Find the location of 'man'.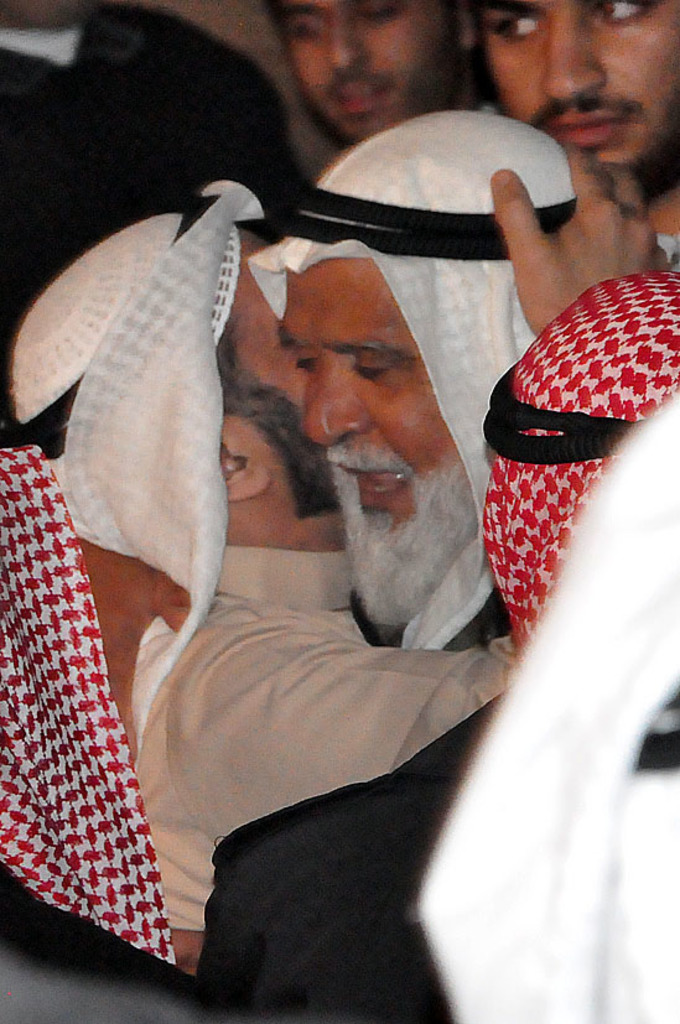
Location: {"x1": 194, "y1": 264, "x2": 679, "y2": 1023}.
